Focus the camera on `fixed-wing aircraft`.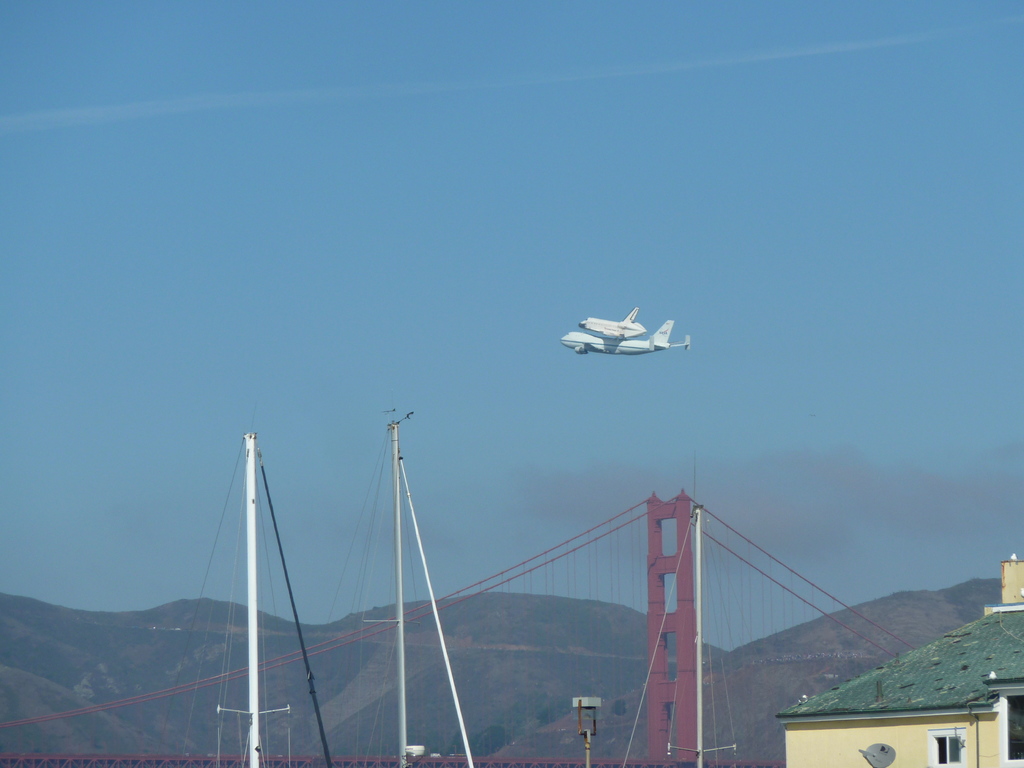
Focus region: (561,315,691,354).
